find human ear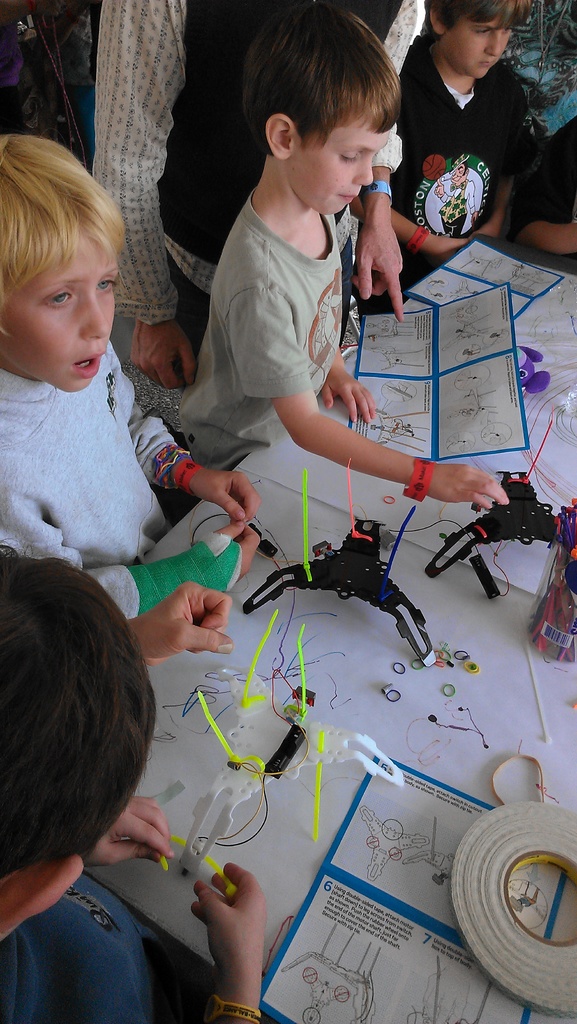
(left=264, top=109, right=297, bottom=163)
